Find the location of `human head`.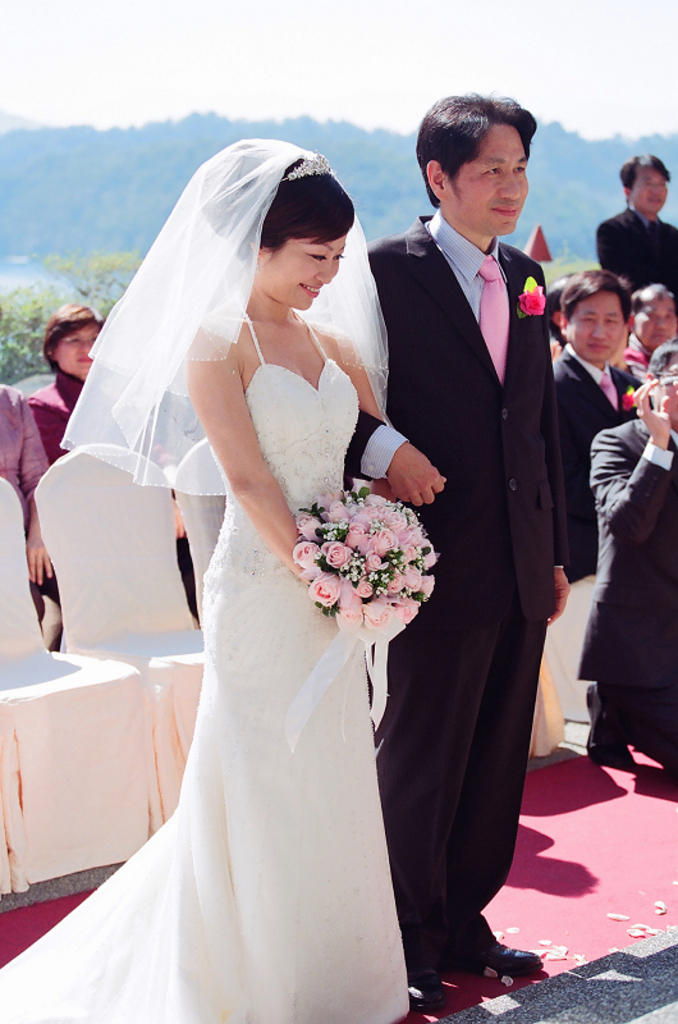
Location: 617 154 668 212.
